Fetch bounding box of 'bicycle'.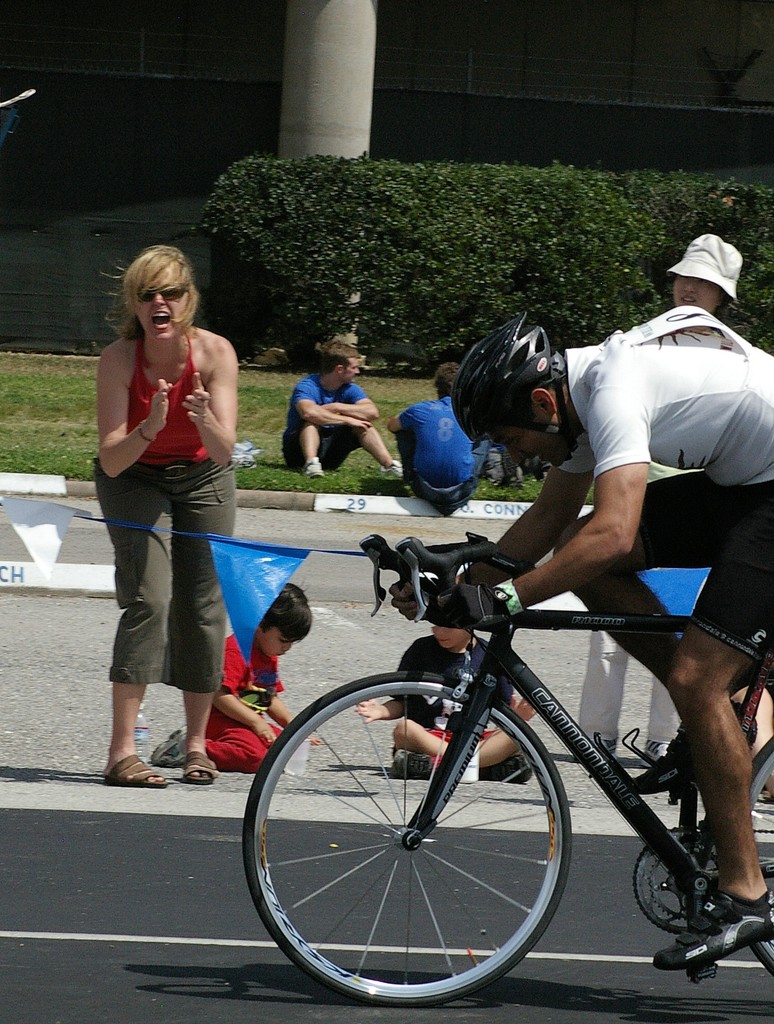
Bbox: l=218, t=505, r=761, b=1016.
